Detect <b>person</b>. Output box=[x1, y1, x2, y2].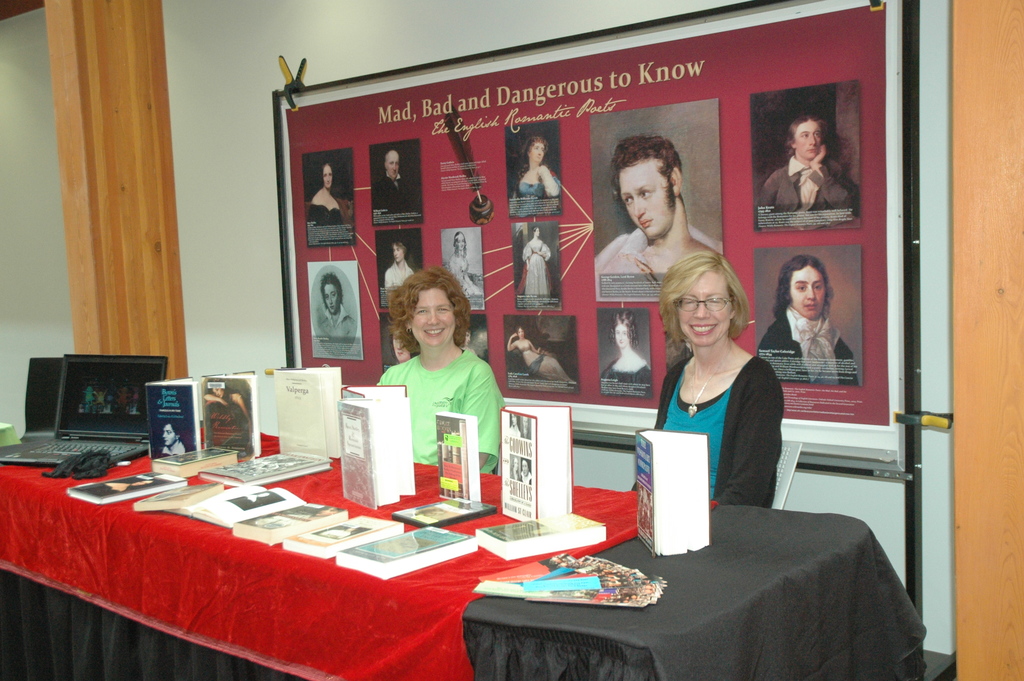
box=[383, 242, 416, 288].
